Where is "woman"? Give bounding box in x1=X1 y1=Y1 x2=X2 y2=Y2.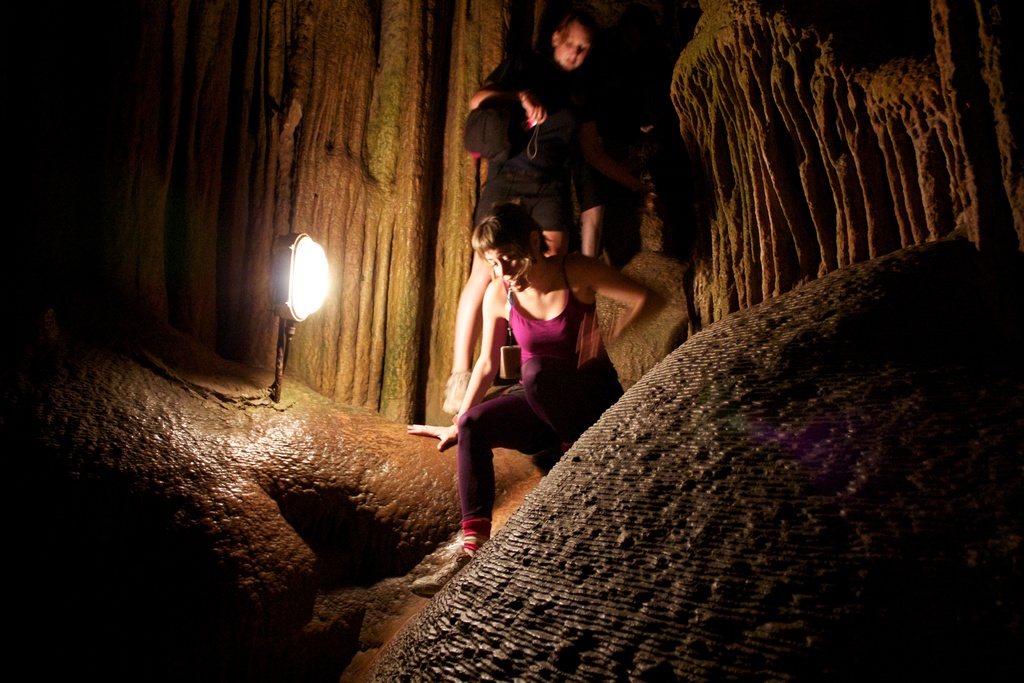
x1=444 y1=15 x2=618 y2=415.
